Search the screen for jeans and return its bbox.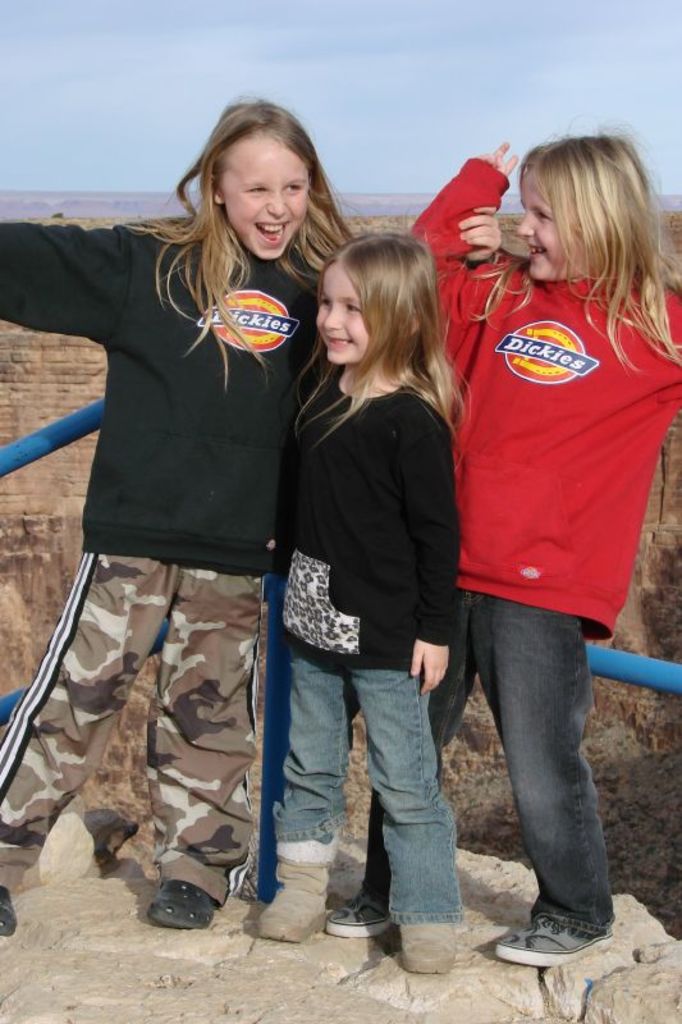
Found: bbox=[267, 639, 470, 940].
